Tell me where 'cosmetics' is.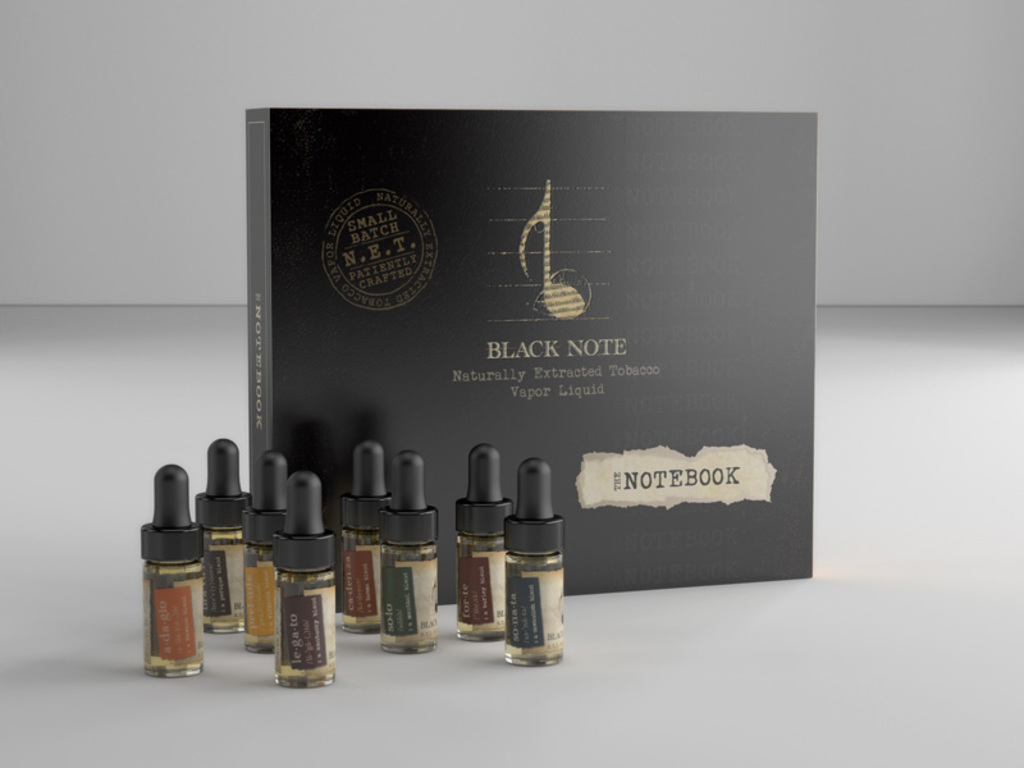
'cosmetics' is at locate(192, 438, 250, 634).
